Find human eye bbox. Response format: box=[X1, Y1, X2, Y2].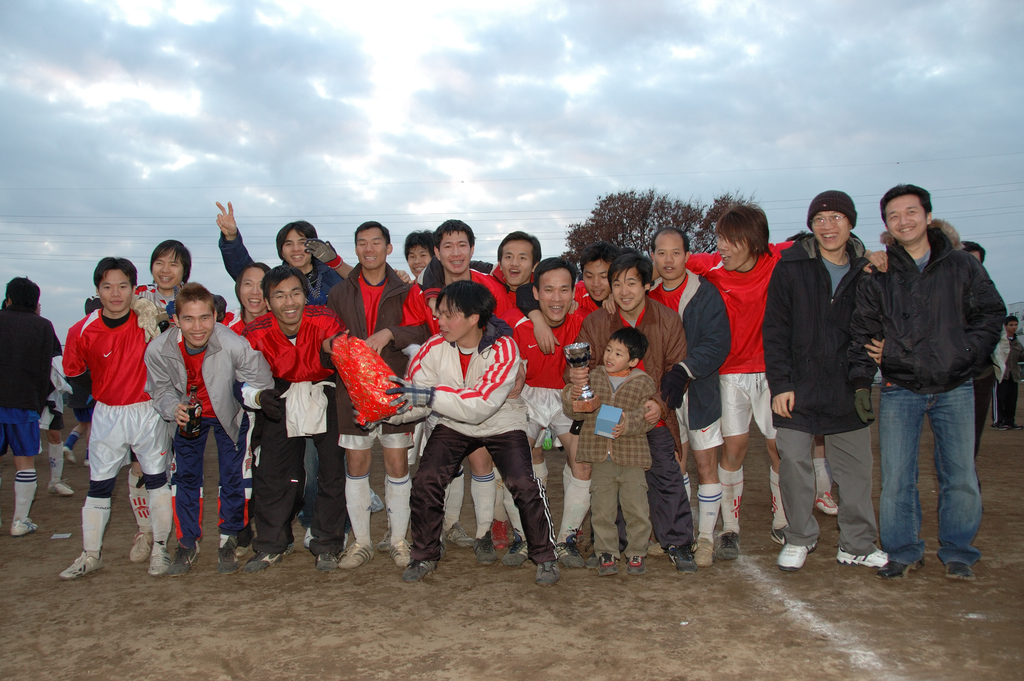
box=[627, 280, 638, 286].
